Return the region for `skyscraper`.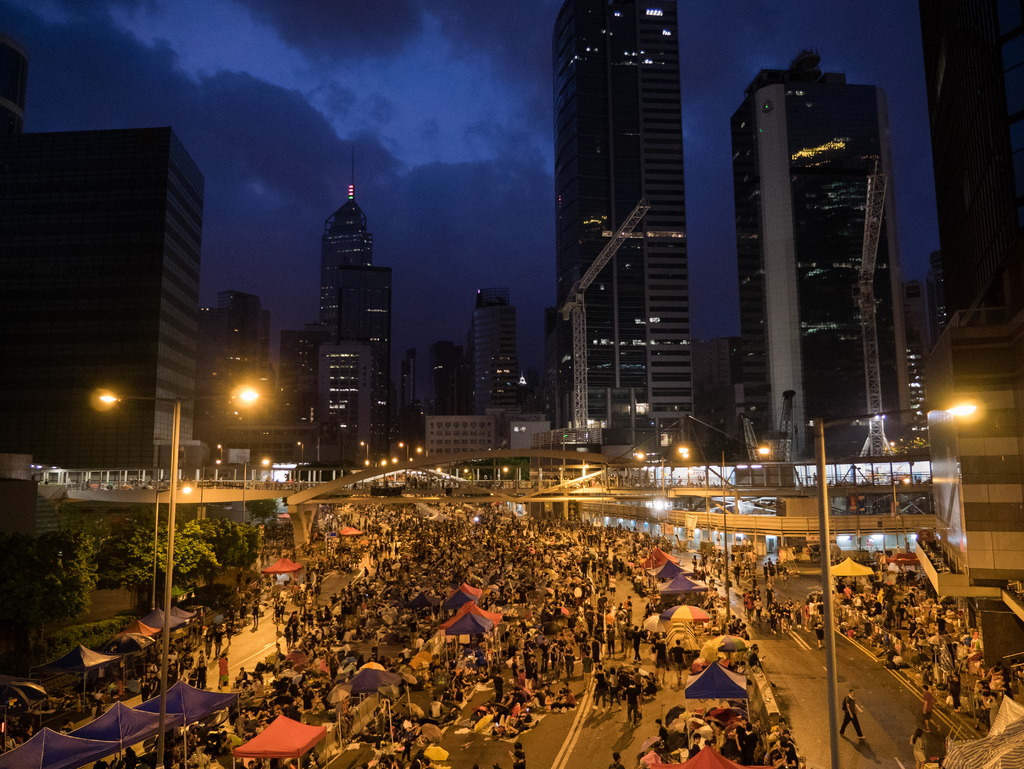
select_region(733, 49, 914, 472).
